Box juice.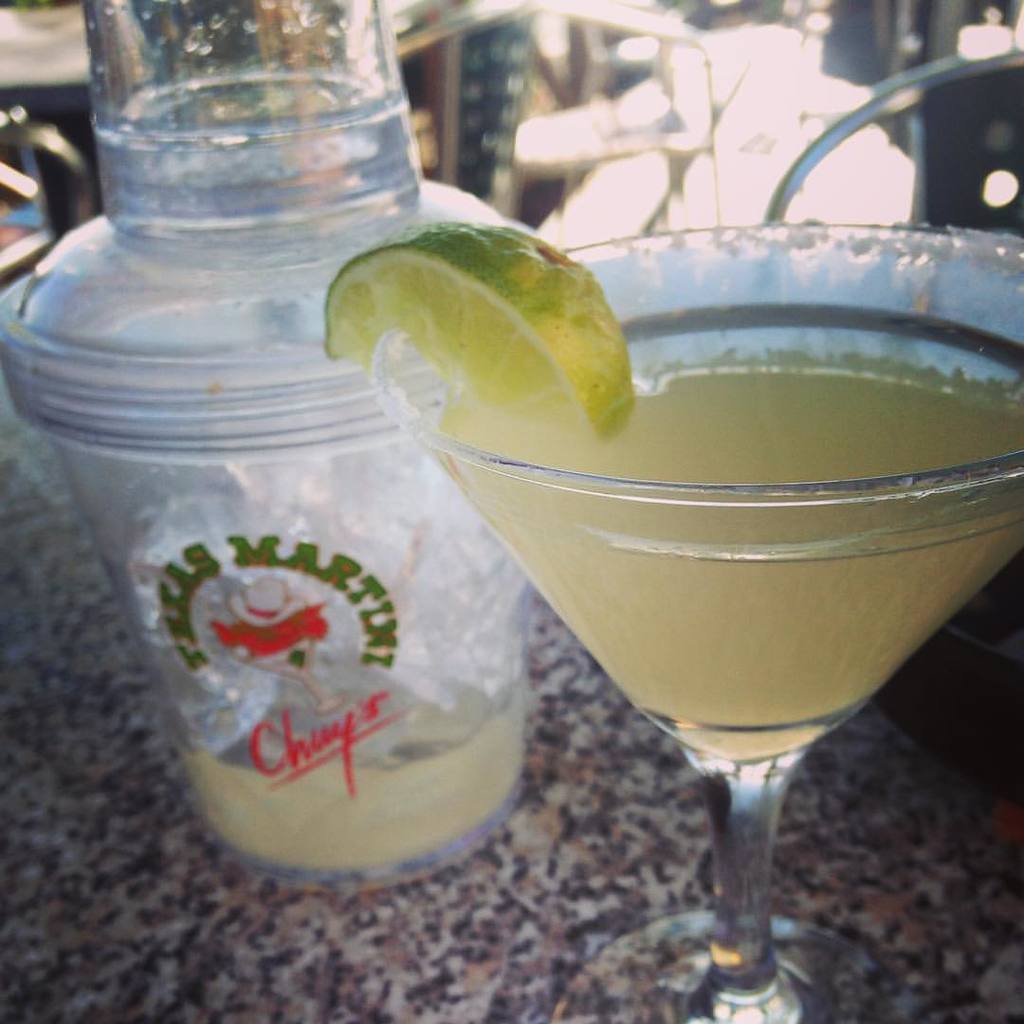
<box>377,254,1023,762</box>.
